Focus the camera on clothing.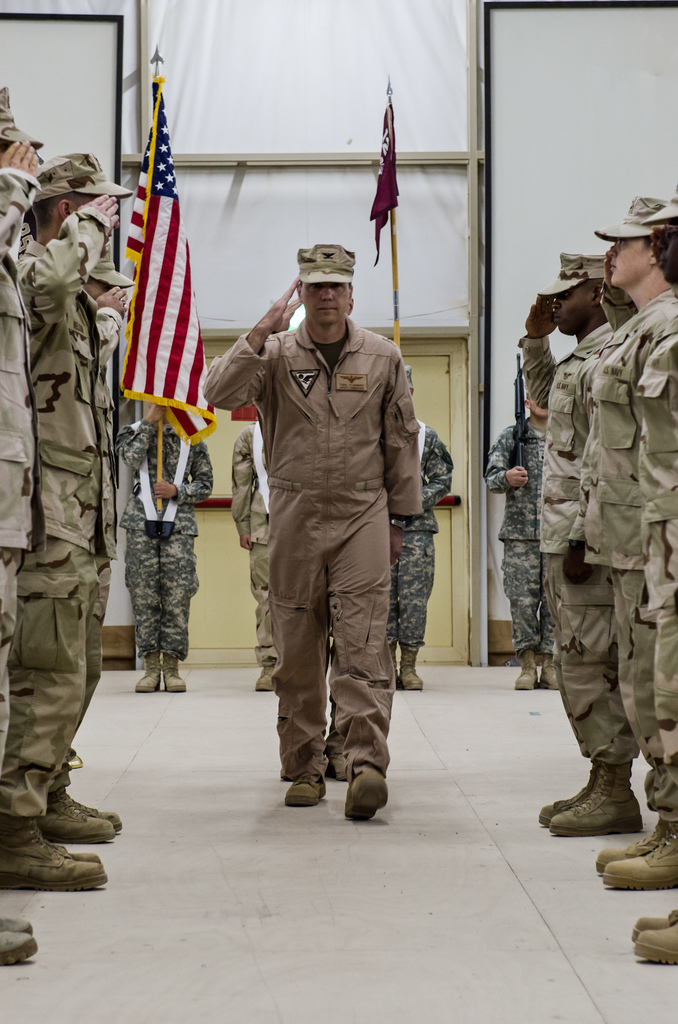
Focus region: [113,412,223,660].
